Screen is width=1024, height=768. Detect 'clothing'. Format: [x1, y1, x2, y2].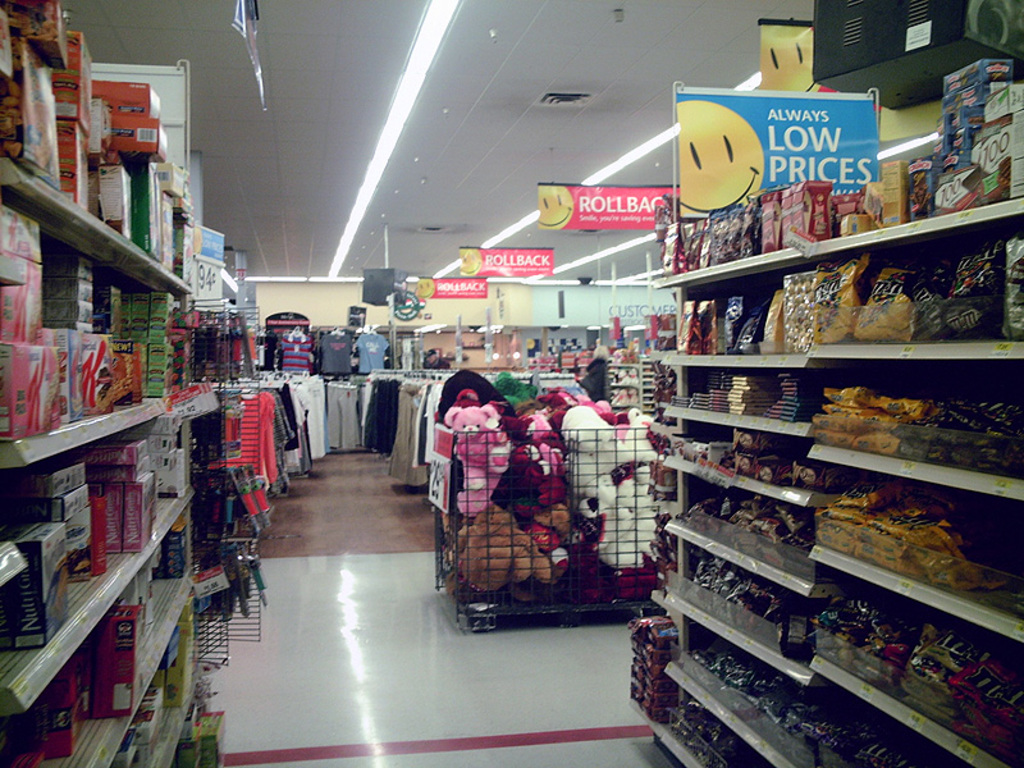
[364, 376, 406, 452].
